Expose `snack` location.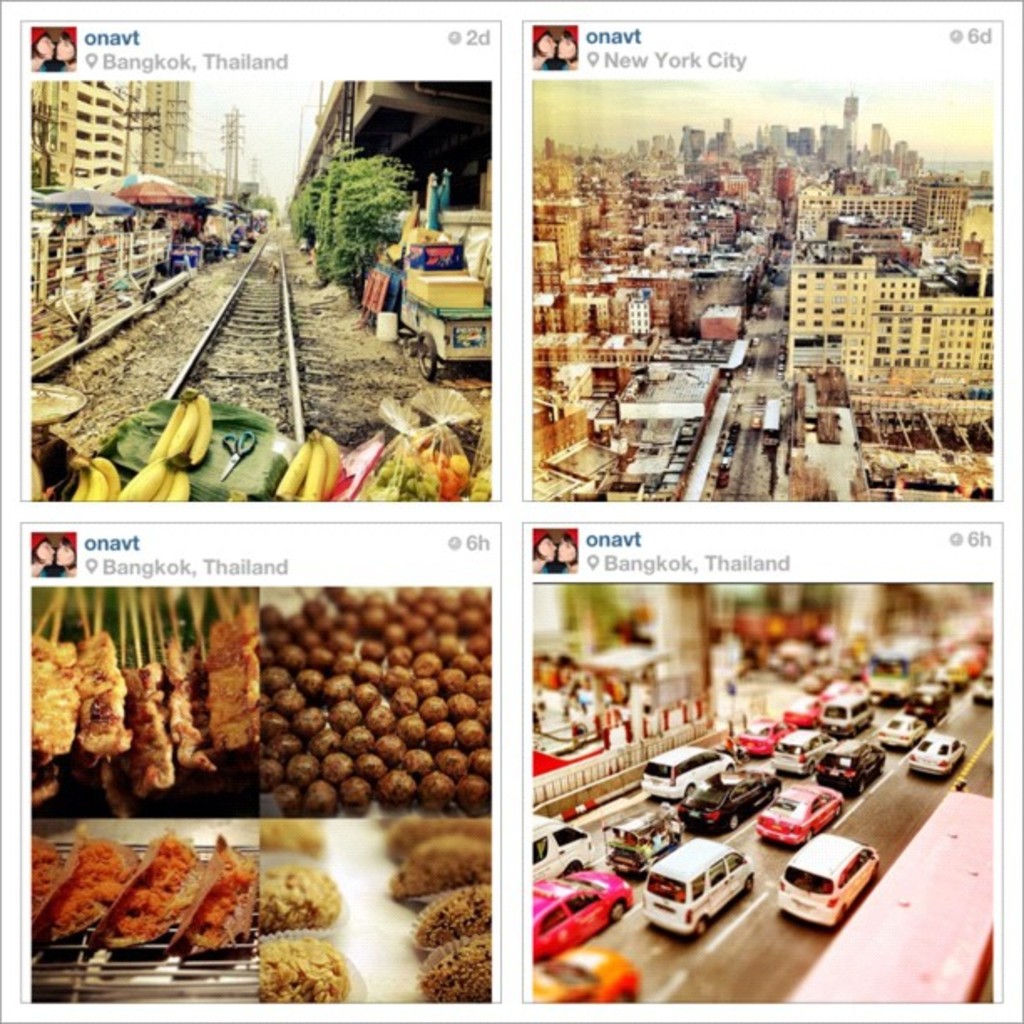
Exposed at [x1=259, y1=822, x2=323, y2=857].
